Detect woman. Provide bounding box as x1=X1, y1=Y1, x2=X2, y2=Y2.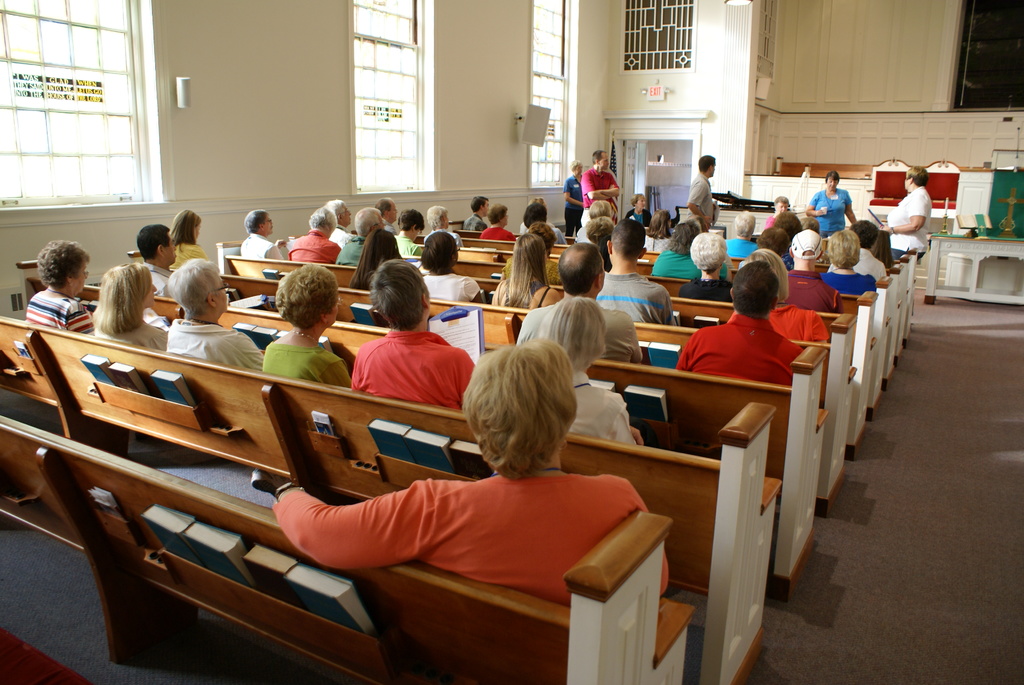
x1=779, y1=210, x2=802, y2=265.
